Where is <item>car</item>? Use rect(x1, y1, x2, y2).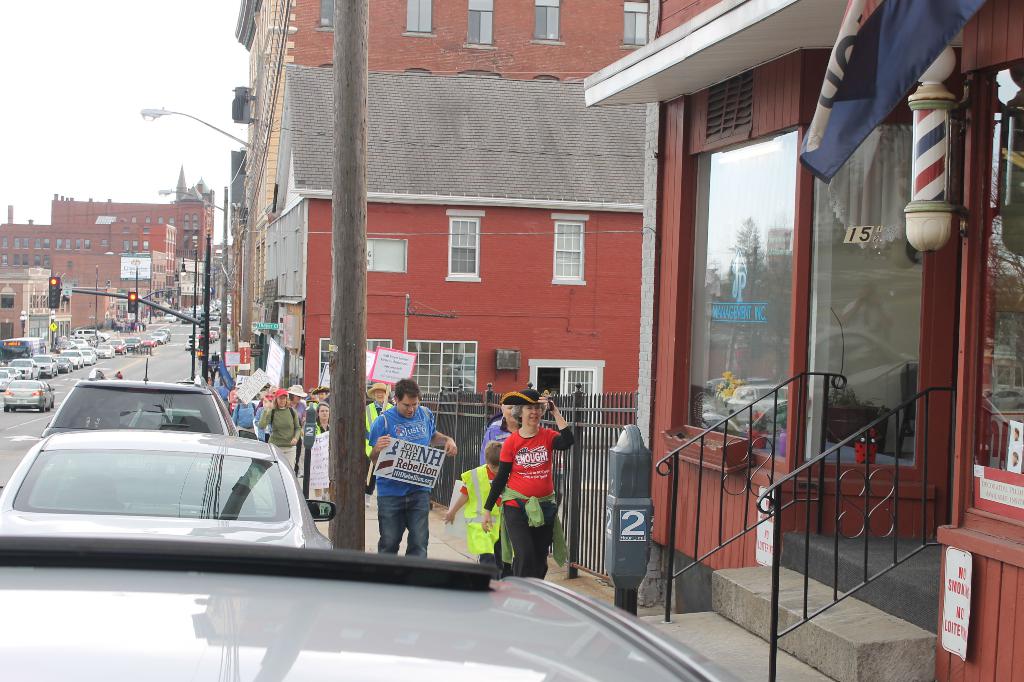
rect(731, 384, 796, 421).
